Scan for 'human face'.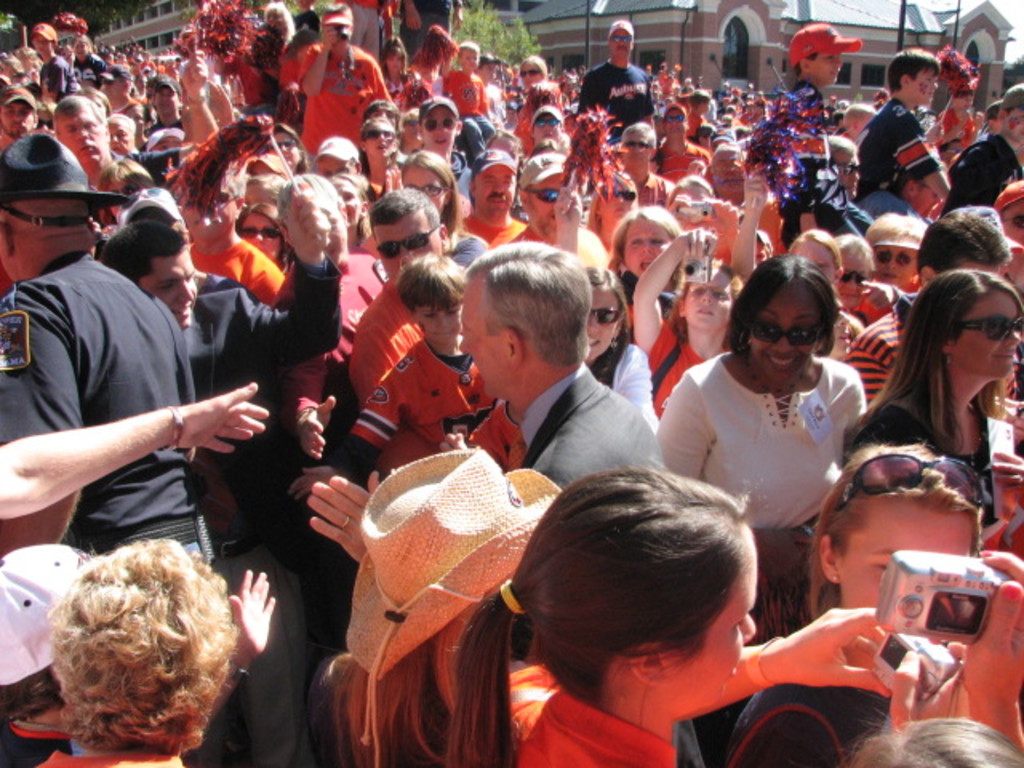
Scan result: [182,181,238,246].
